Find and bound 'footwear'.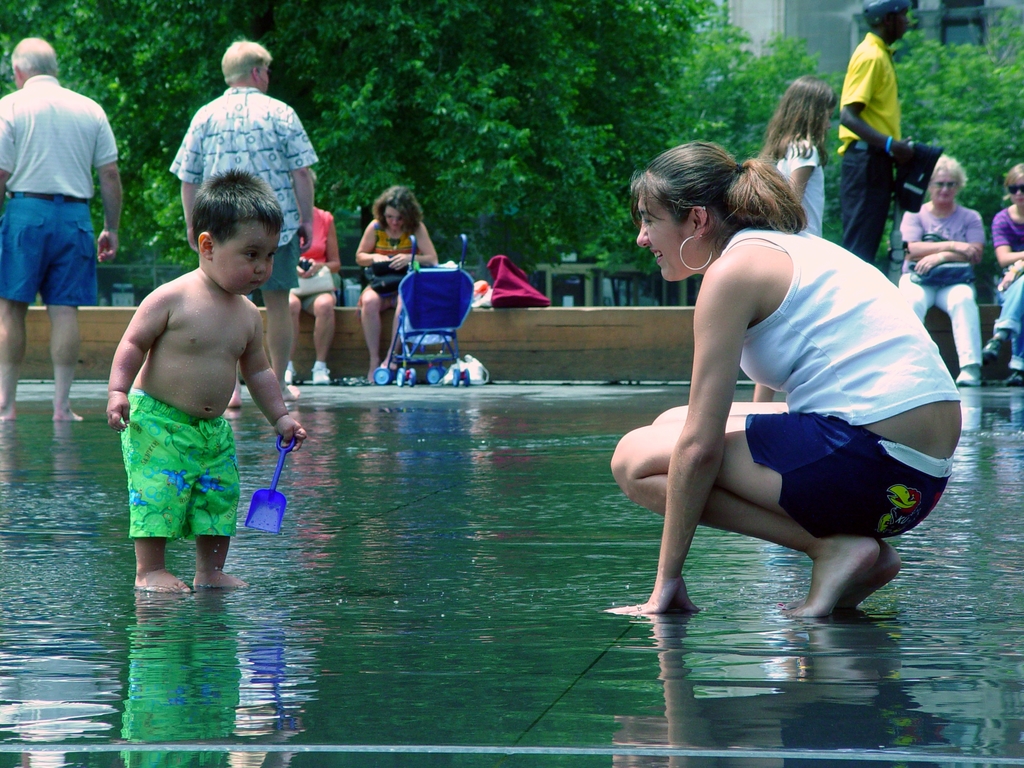
Bound: [983, 331, 1003, 362].
